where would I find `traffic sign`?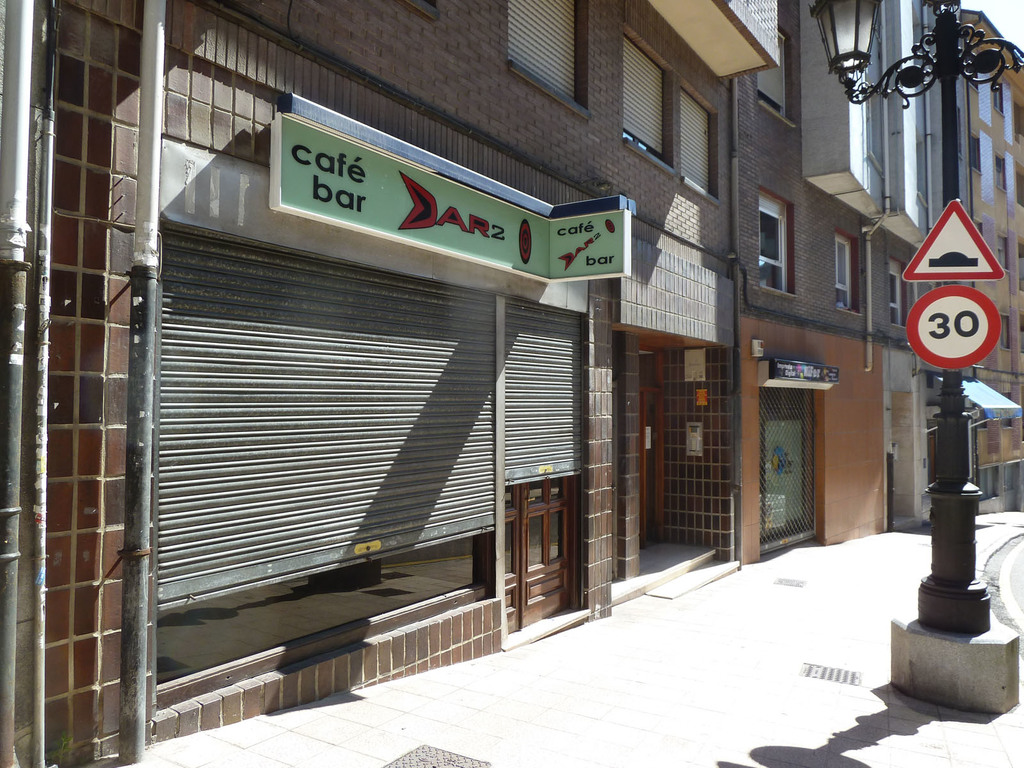
At {"x1": 902, "y1": 287, "x2": 1007, "y2": 371}.
